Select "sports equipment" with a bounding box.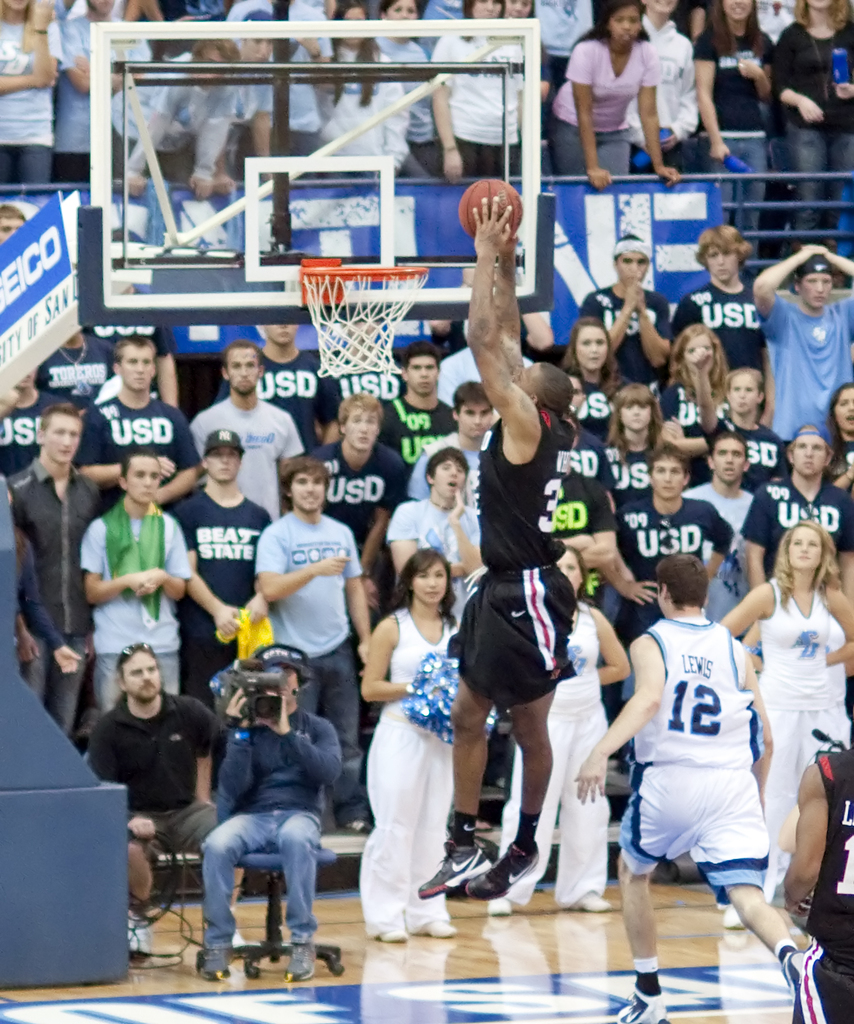
[300,263,426,376].
